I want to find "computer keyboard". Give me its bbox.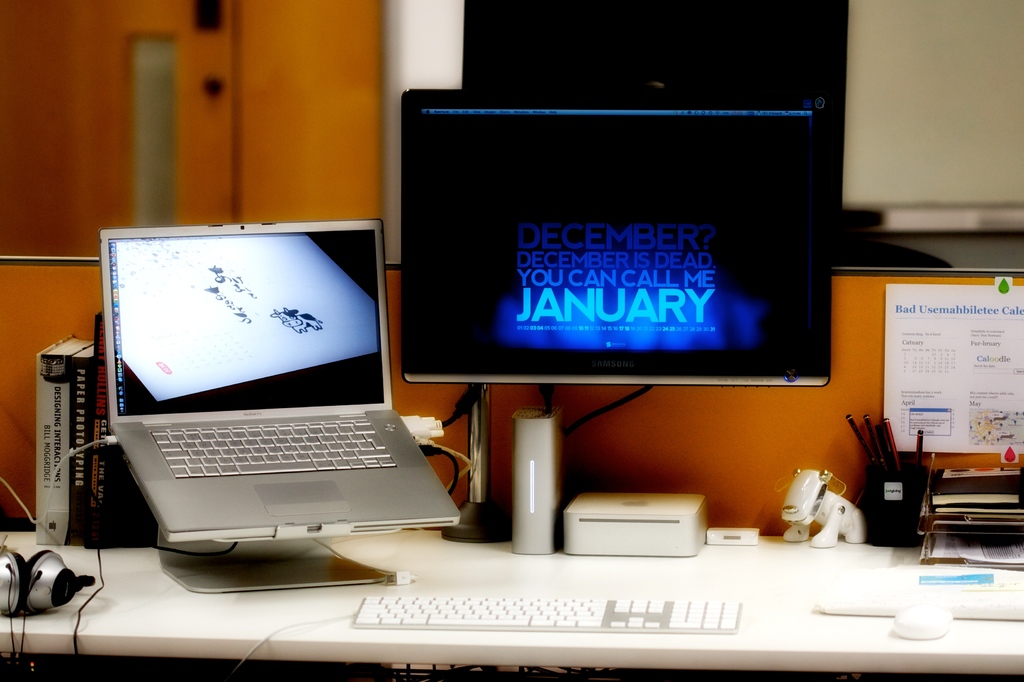
l=145, t=417, r=399, b=481.
